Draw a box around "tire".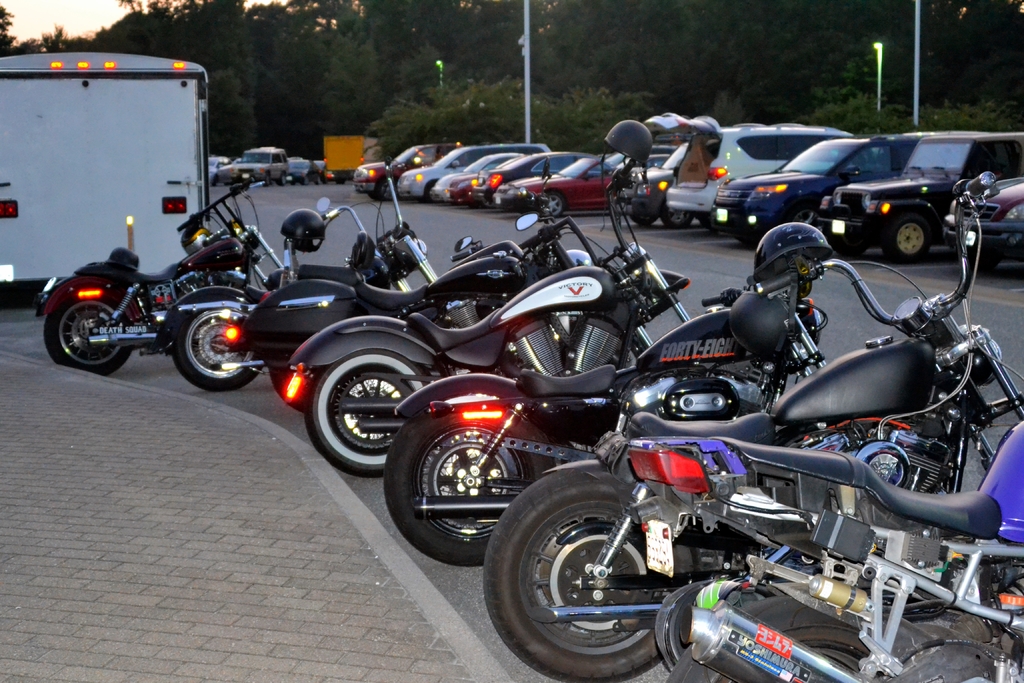
627:215:662:226.
